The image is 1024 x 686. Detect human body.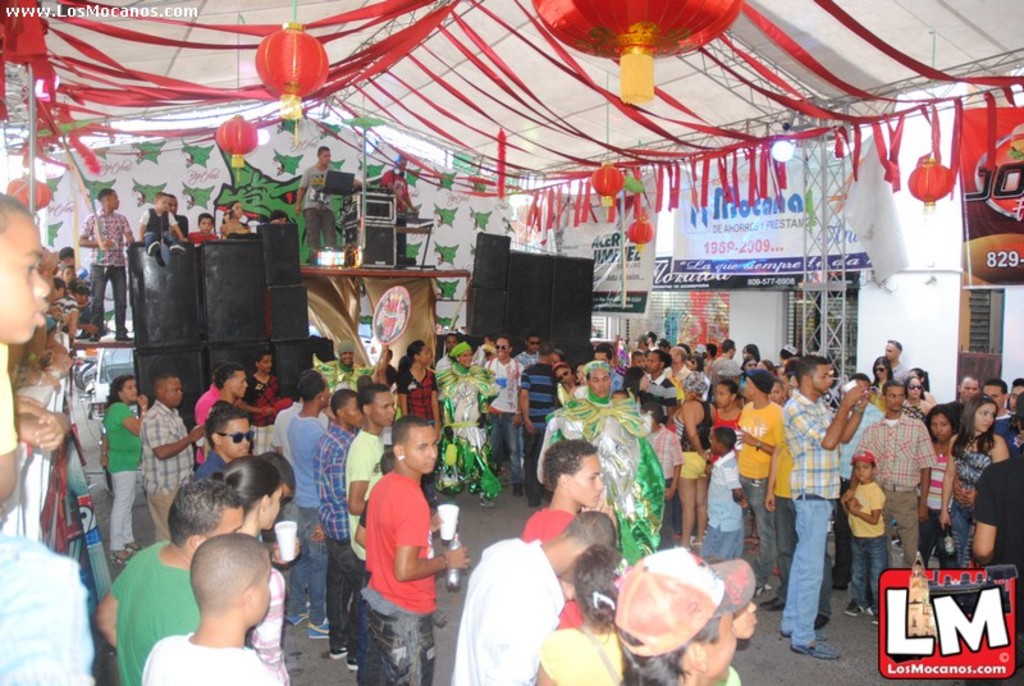
Detection: (left=78, top=184, right=134, bottom=342).
